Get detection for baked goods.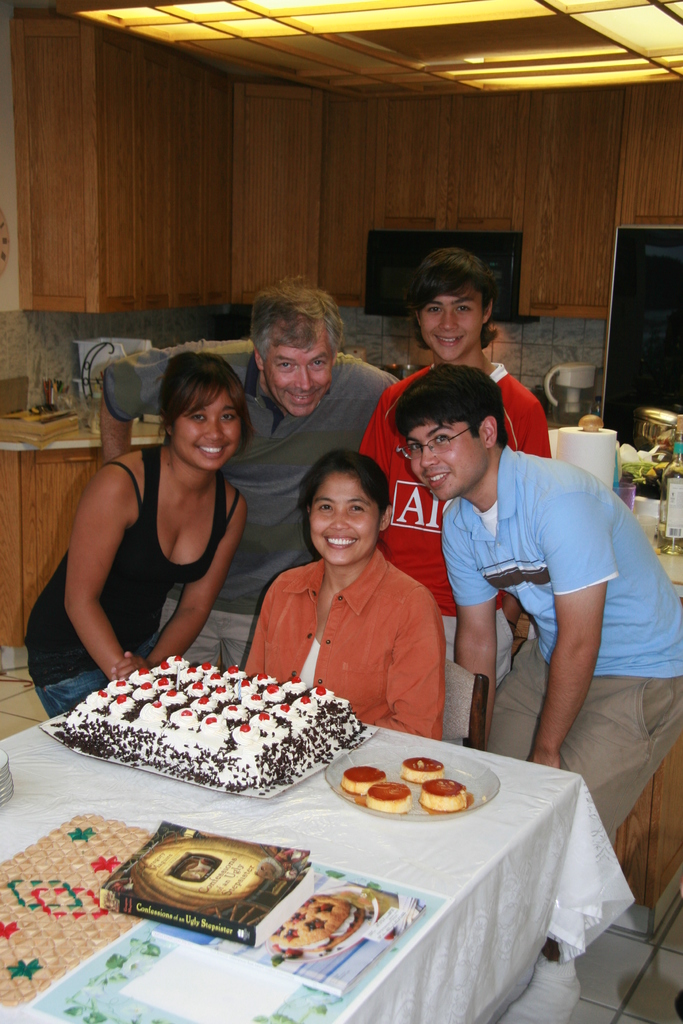
Detection: 339/762/386/796.
